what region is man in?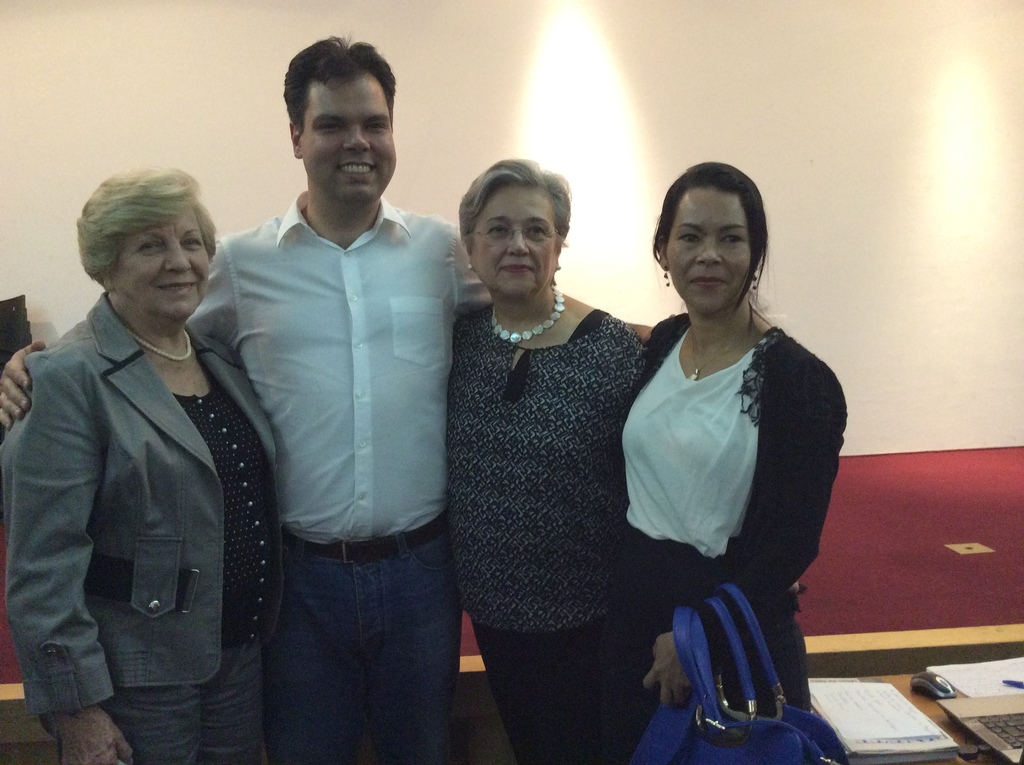
181 46 487 745.
